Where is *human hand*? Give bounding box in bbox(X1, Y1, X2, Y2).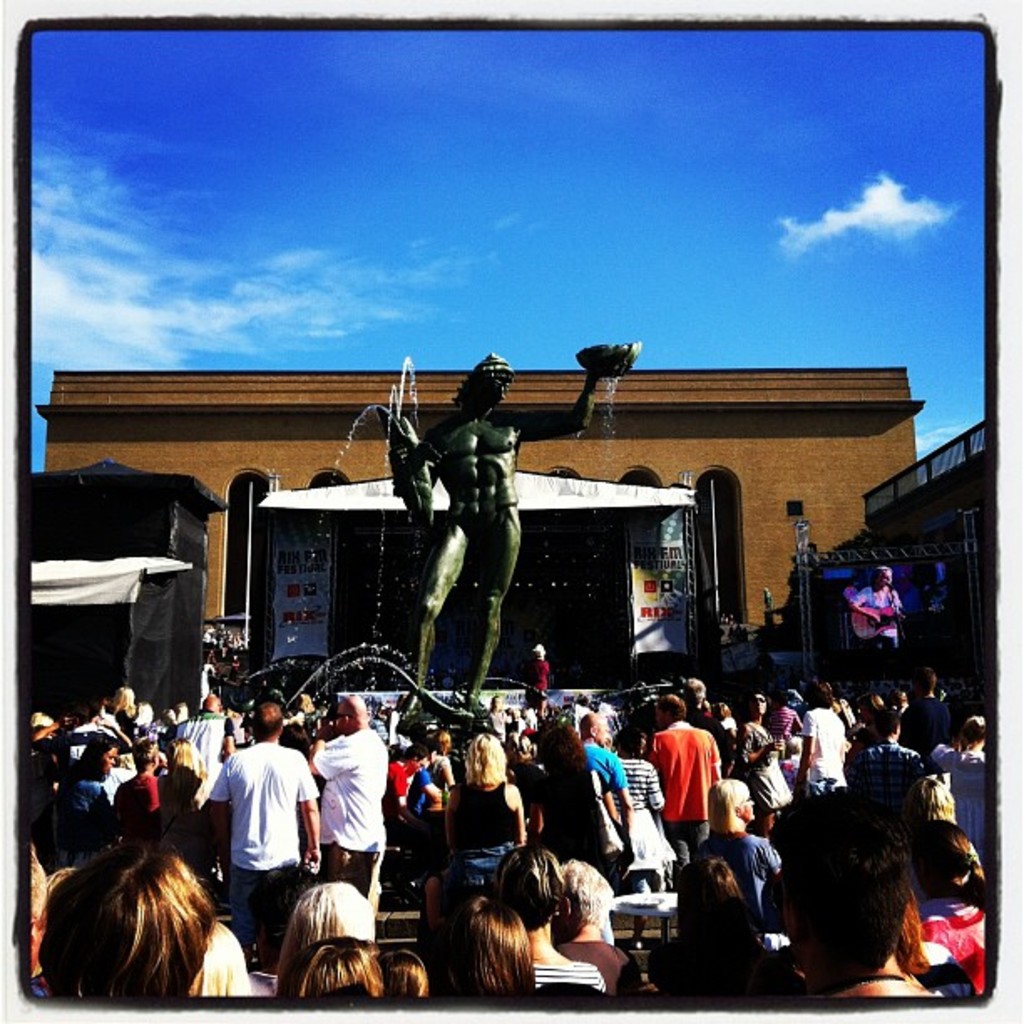
bbox(301, 845, 326, 873).
